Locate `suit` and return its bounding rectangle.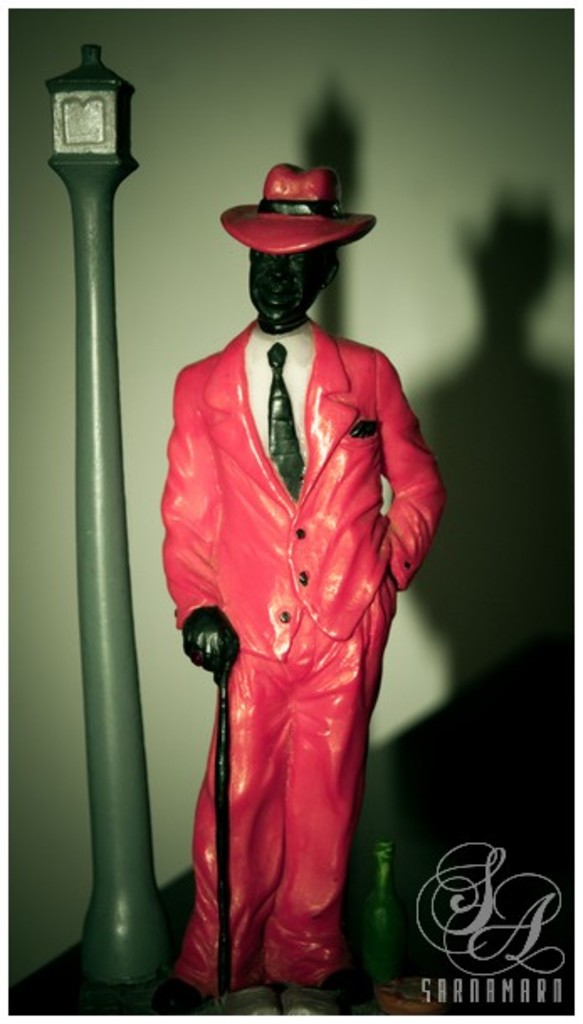
[136,245,462,987].
